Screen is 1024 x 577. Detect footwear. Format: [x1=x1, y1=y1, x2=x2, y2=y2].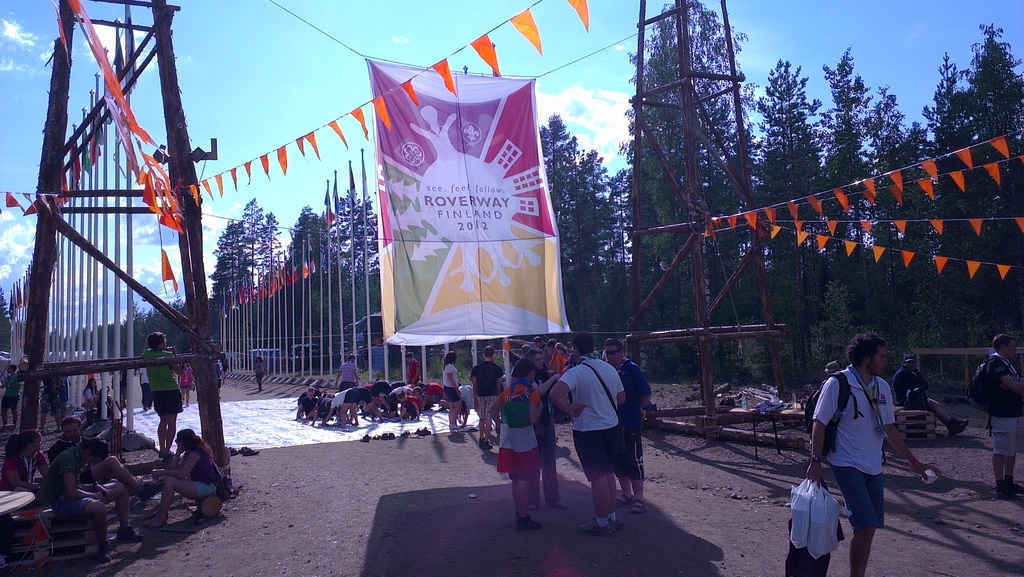
[x1=607, y1=513, x2=619, y2=533].
